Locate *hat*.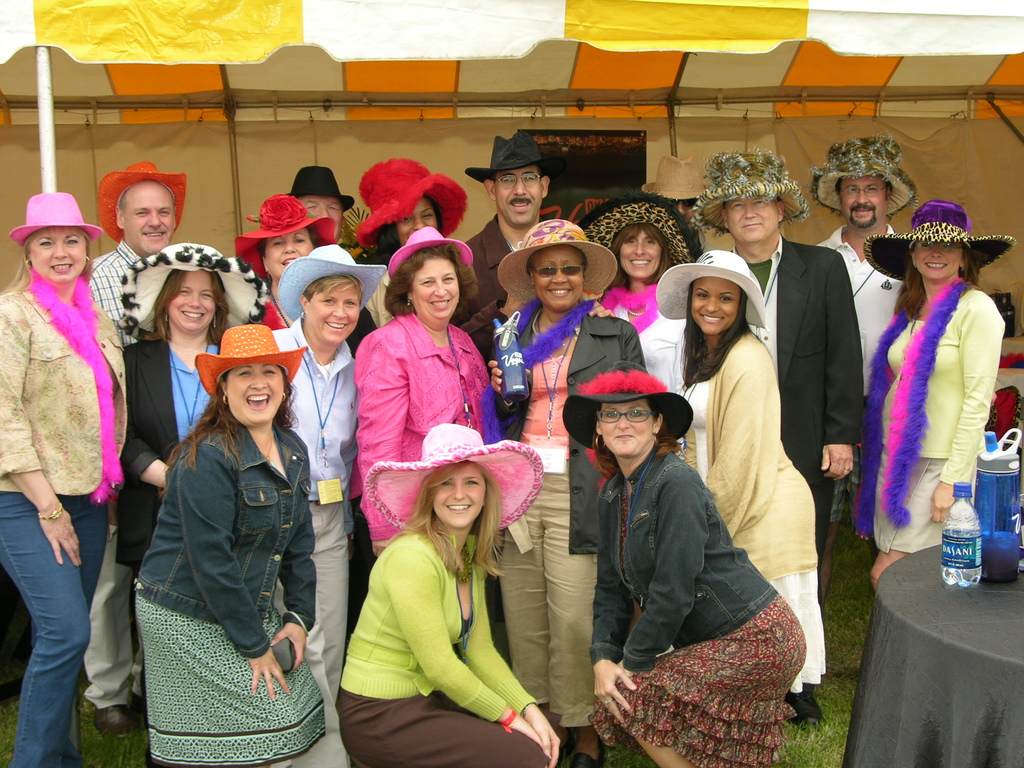
Bounding box: locate(559, 360, 691, 454).
